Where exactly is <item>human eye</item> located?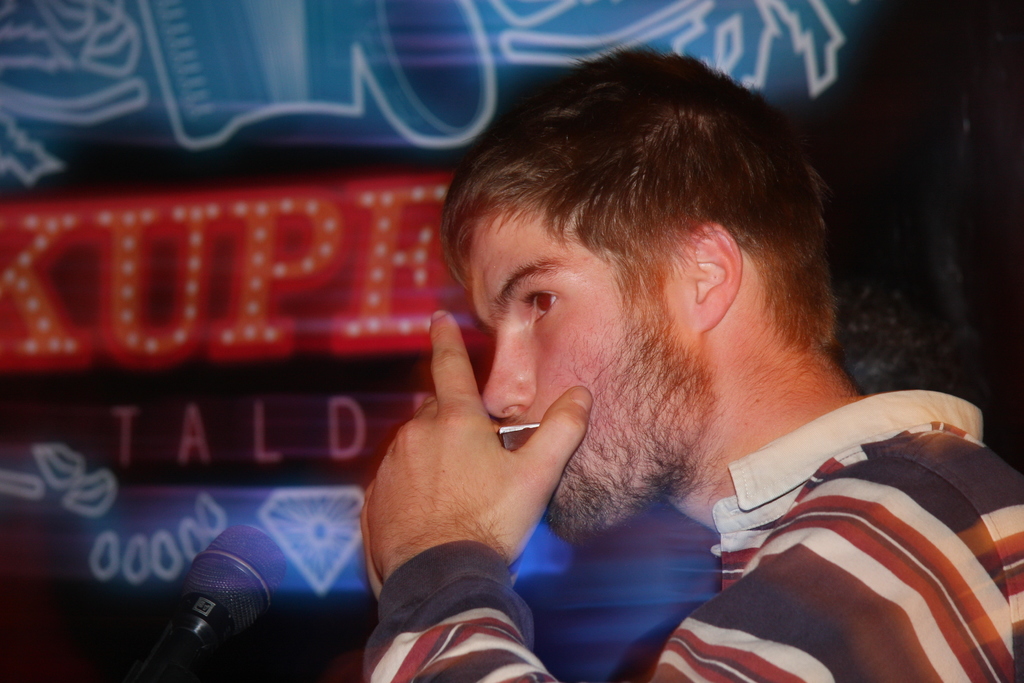
Its bounding box is (524, 289, 570, 329).
